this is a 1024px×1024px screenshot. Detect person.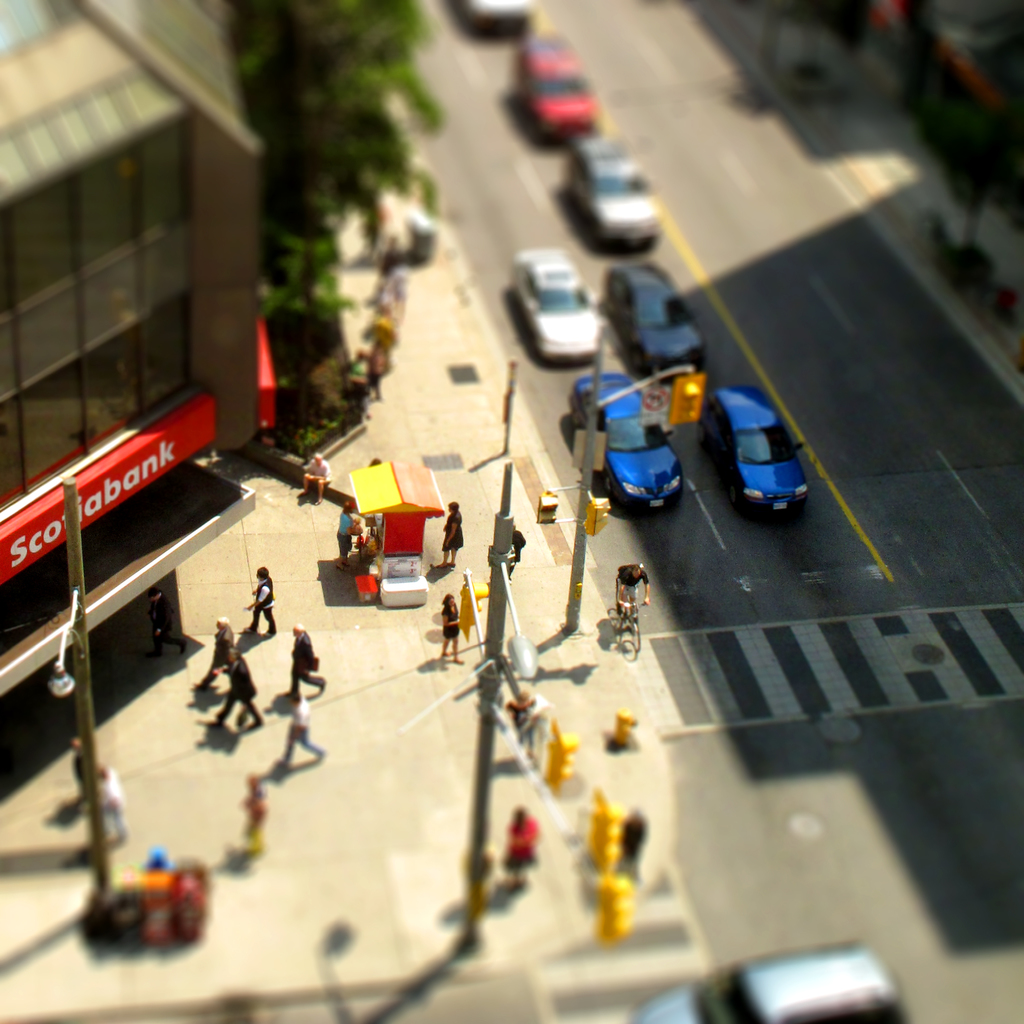
BBox(284, 624, 321, 699).
